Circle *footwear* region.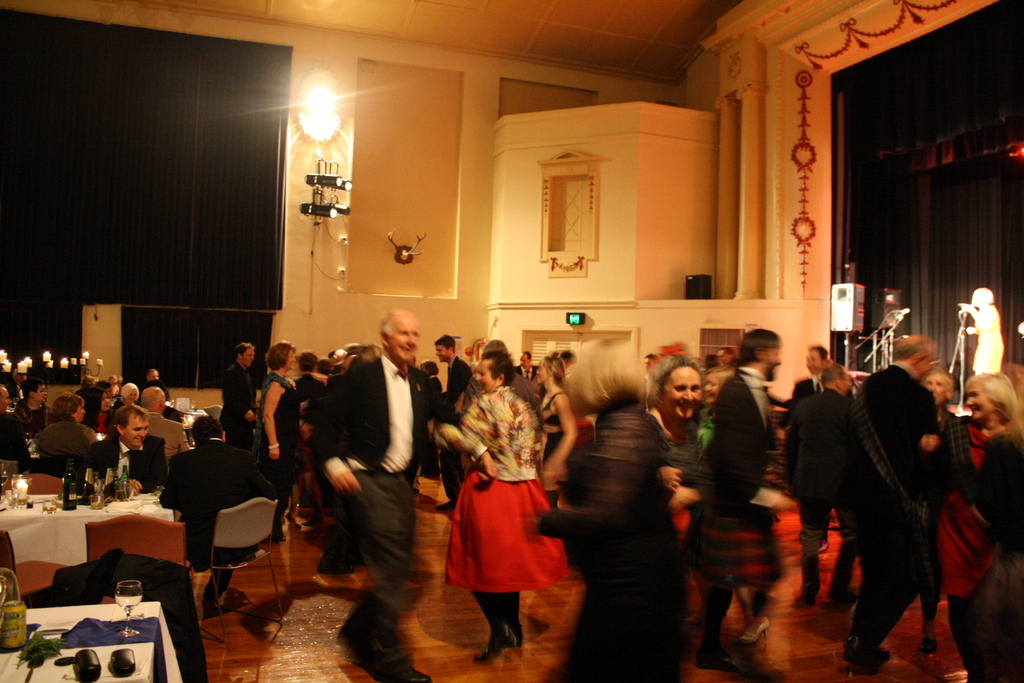
Region: bbox=[735, 611, 778, 651].
